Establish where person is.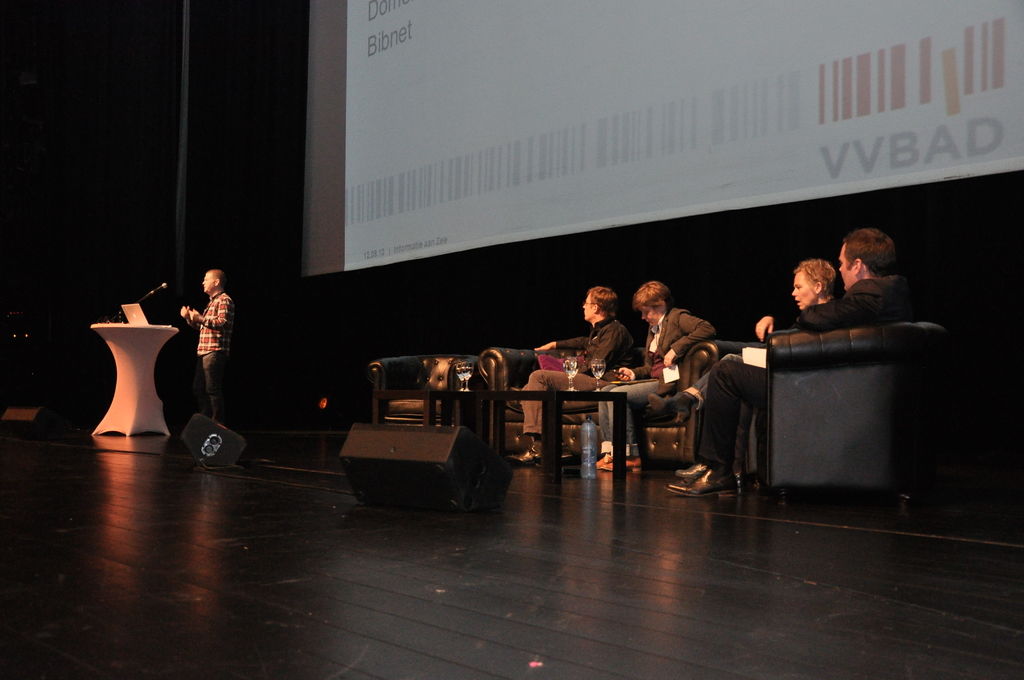
Established at [665,227,917,501].
